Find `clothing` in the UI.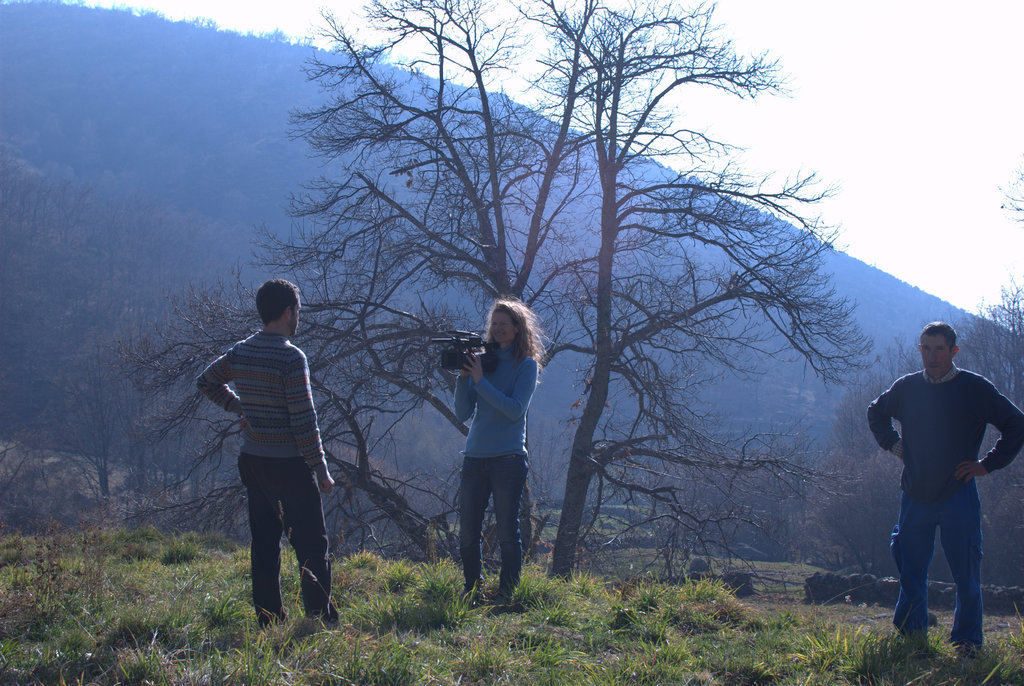
UI element at box(454, 344, 534, 593).
